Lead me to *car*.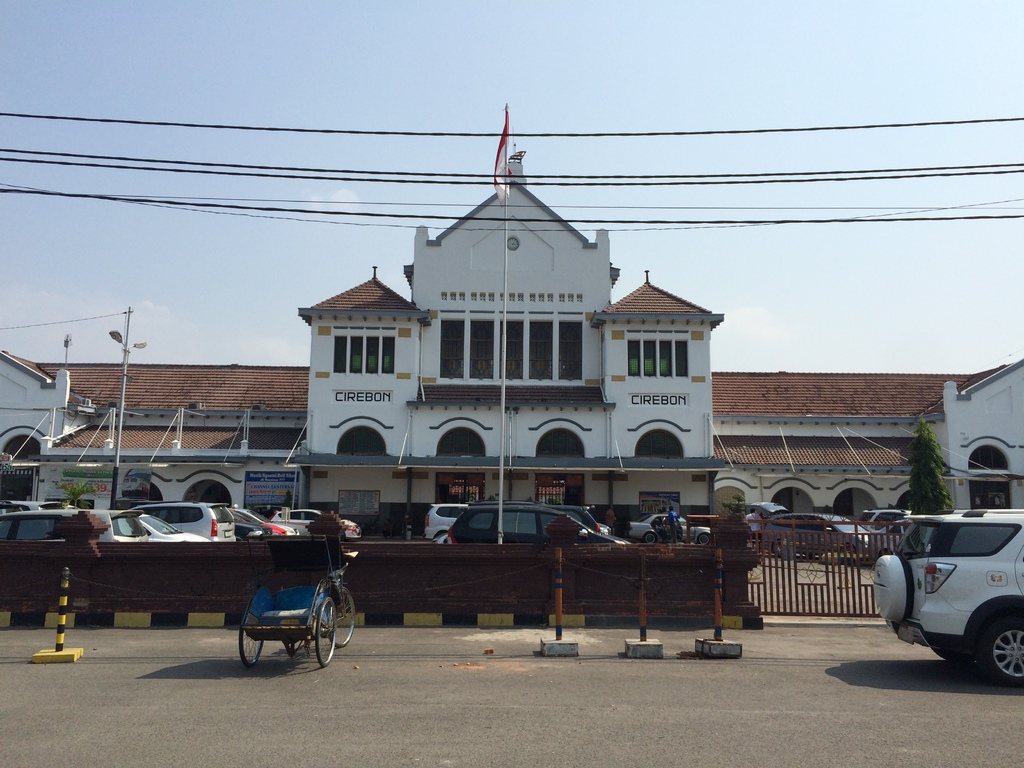
Lead to BBox(423, 493, 504, 534).
